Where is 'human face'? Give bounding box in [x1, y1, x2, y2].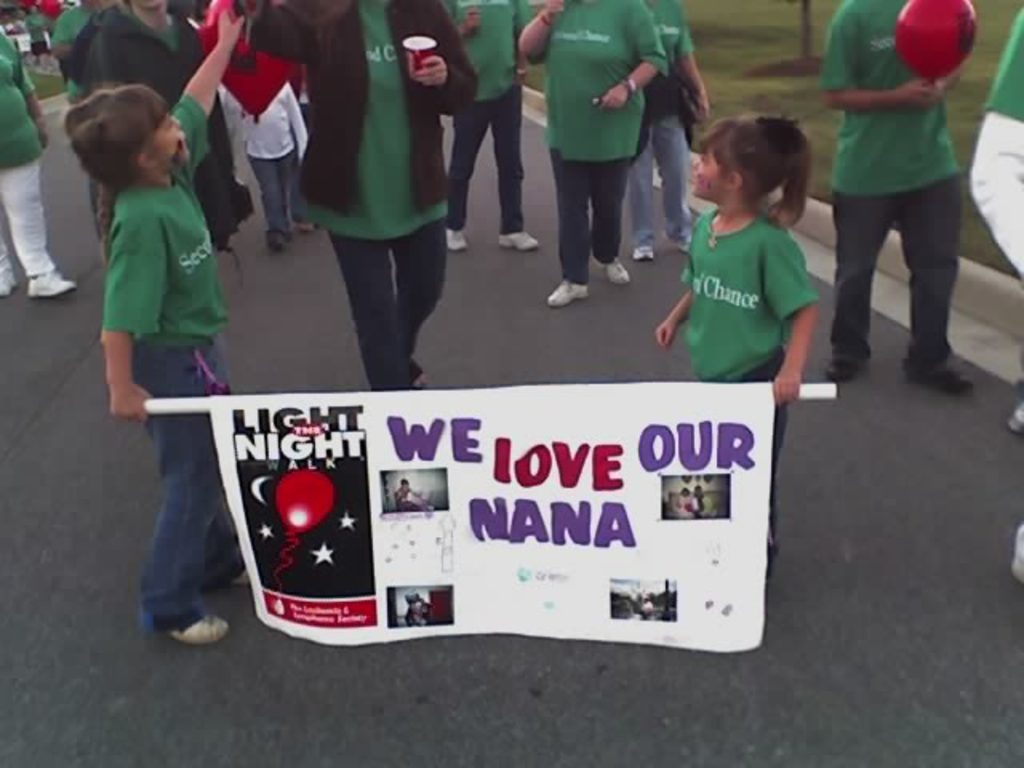
[691, 142, 744, 200].
